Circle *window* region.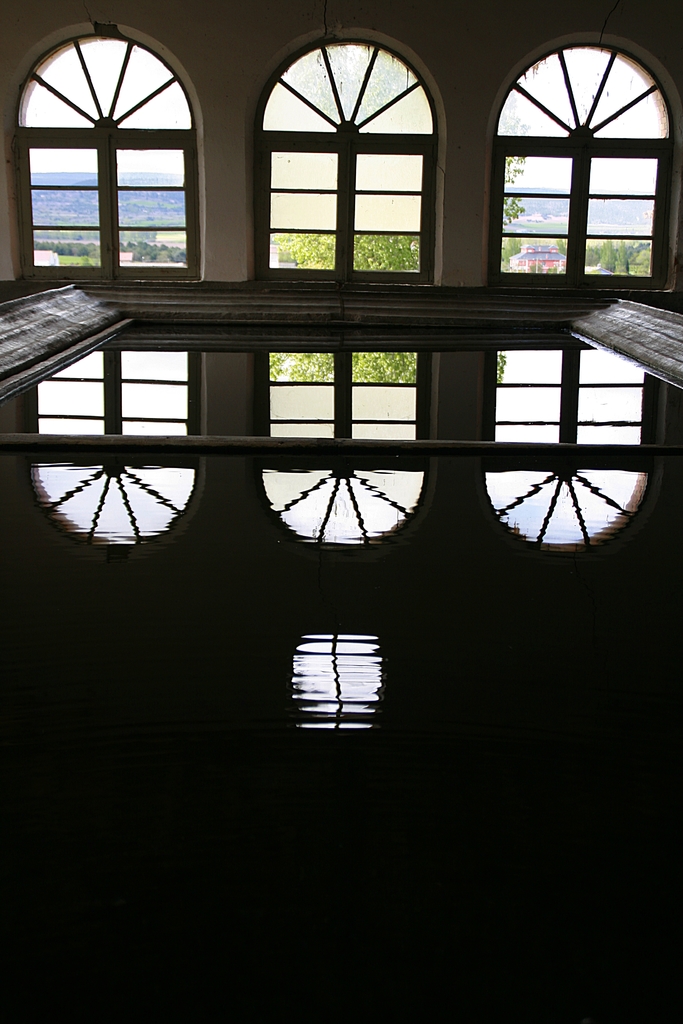
Region: 251, 33, 436, 290.
